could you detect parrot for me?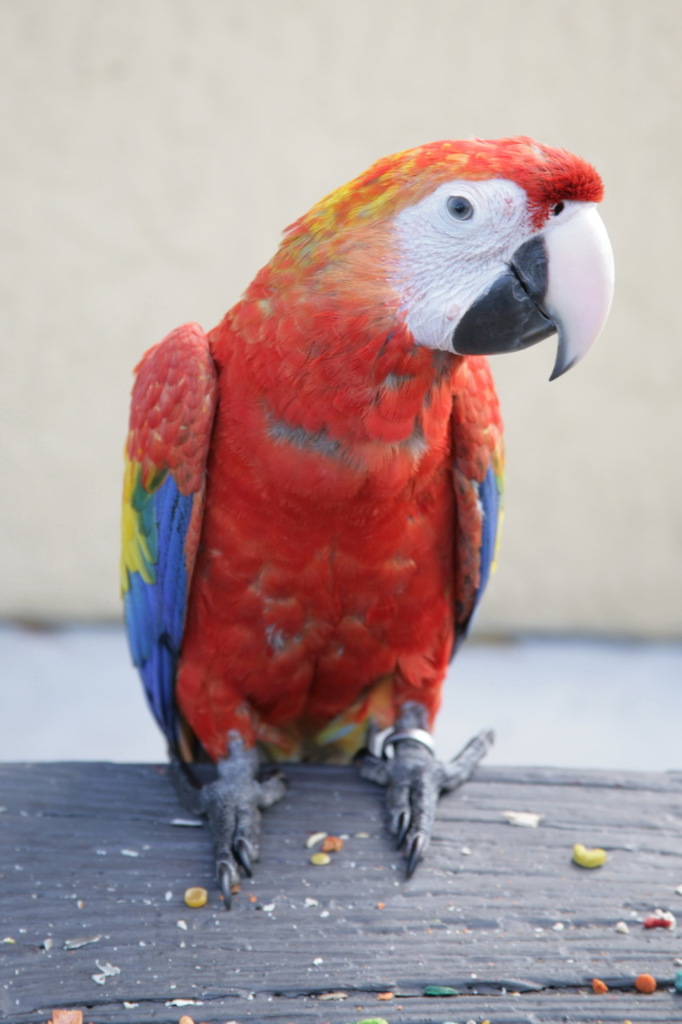
Detection result: left=123, top=130, right=610, bottom=905.
